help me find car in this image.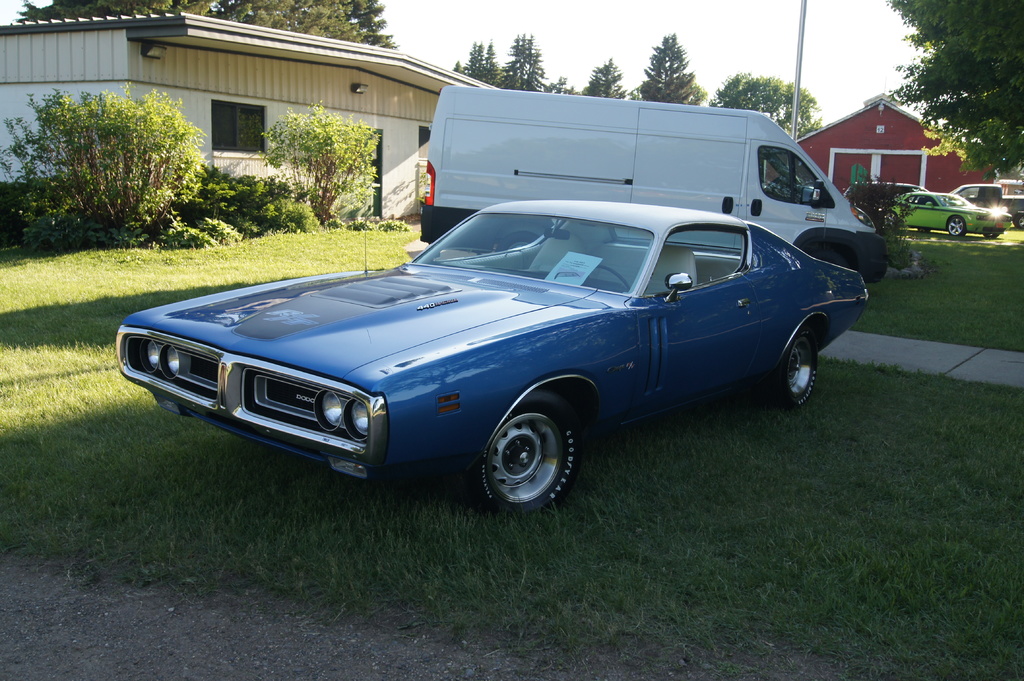
Found it: detection(889, 189, 1015, 236).
